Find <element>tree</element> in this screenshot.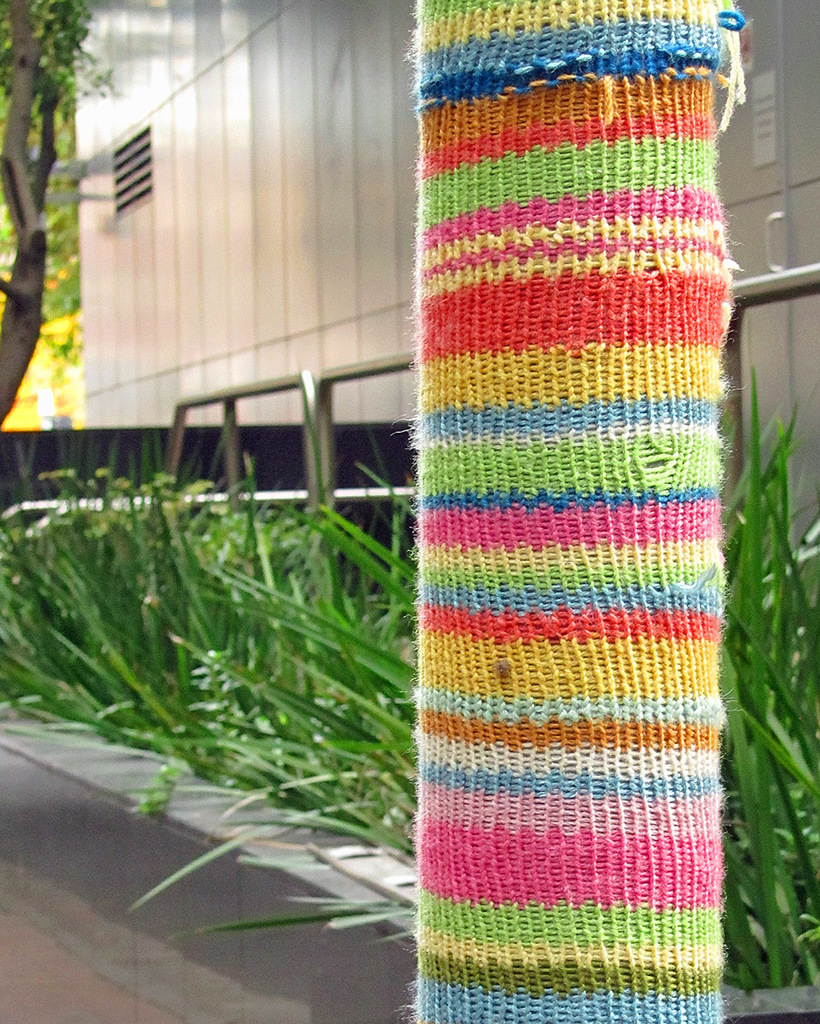
The bounding box for <element>tree</element> is 0,0,119,411.
